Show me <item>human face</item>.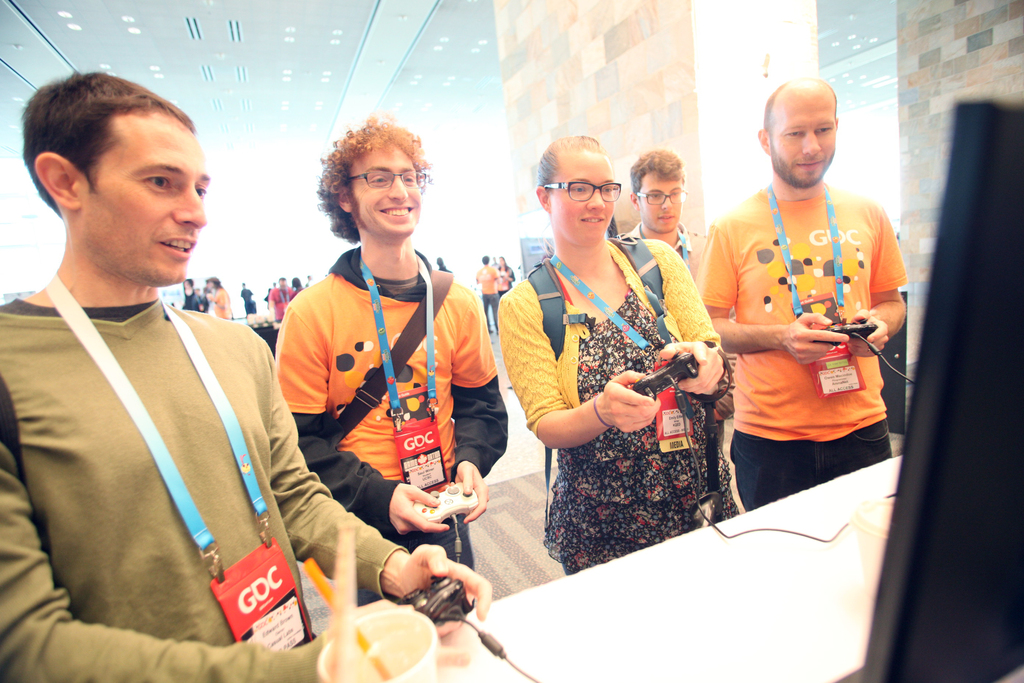
<item>human face</item> is here: bbox=[76, 119, 220, 281].
